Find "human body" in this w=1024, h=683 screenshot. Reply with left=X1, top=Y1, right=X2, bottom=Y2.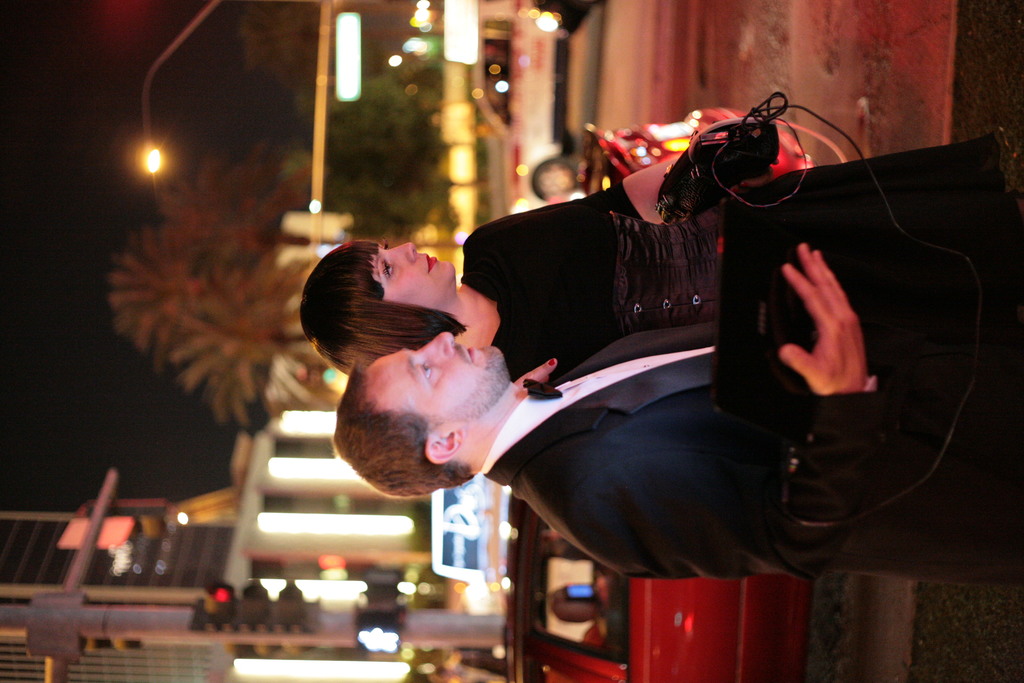
left=332, top=233, right=1023, bottom=594.
